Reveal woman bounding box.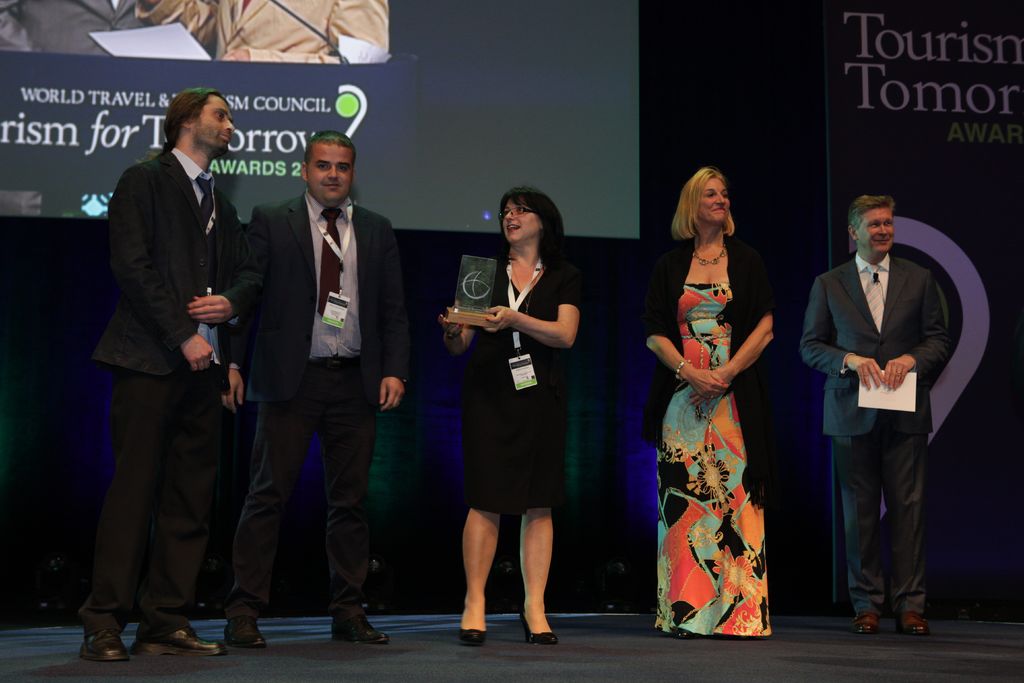
Revealed: select_region(433, 188, 588, 648).
